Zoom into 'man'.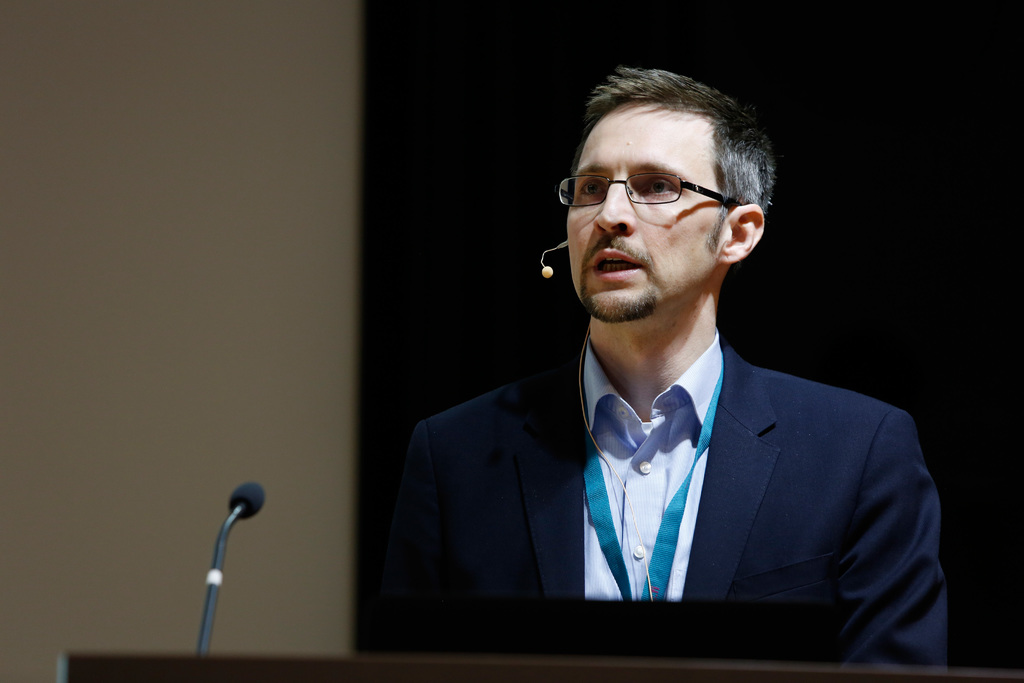
Zoom target: bbox=[357, 101, 953, 672].
